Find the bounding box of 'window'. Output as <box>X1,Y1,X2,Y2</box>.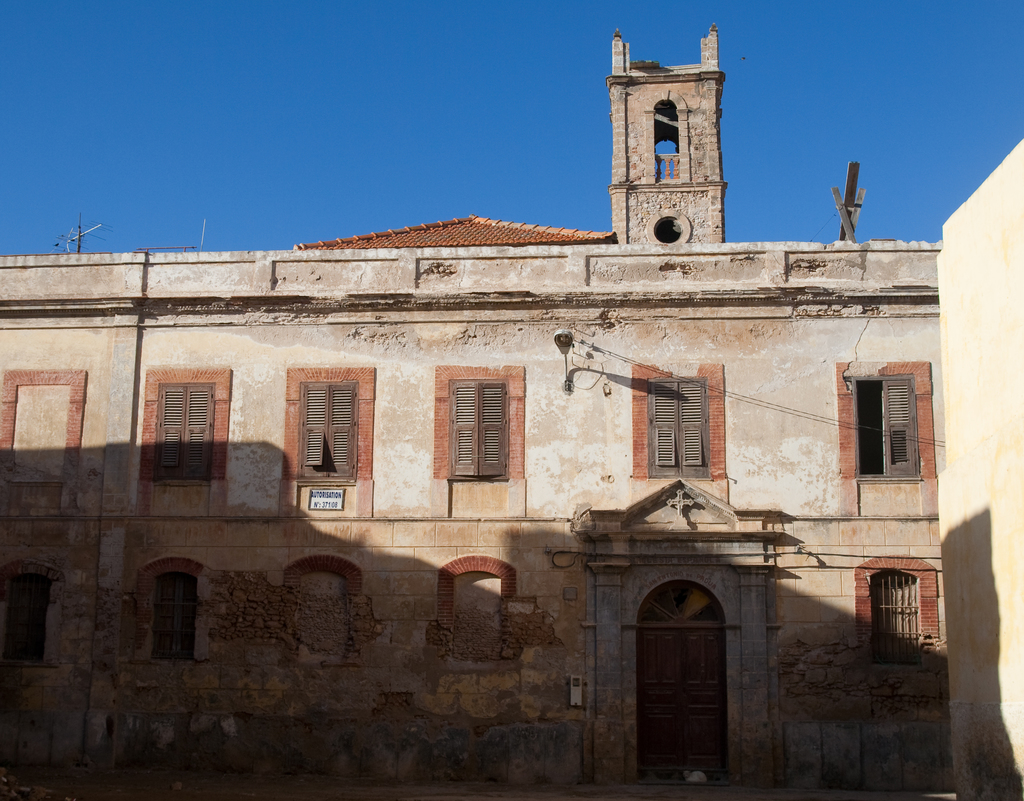
<box>282,364,375,483</box>.
